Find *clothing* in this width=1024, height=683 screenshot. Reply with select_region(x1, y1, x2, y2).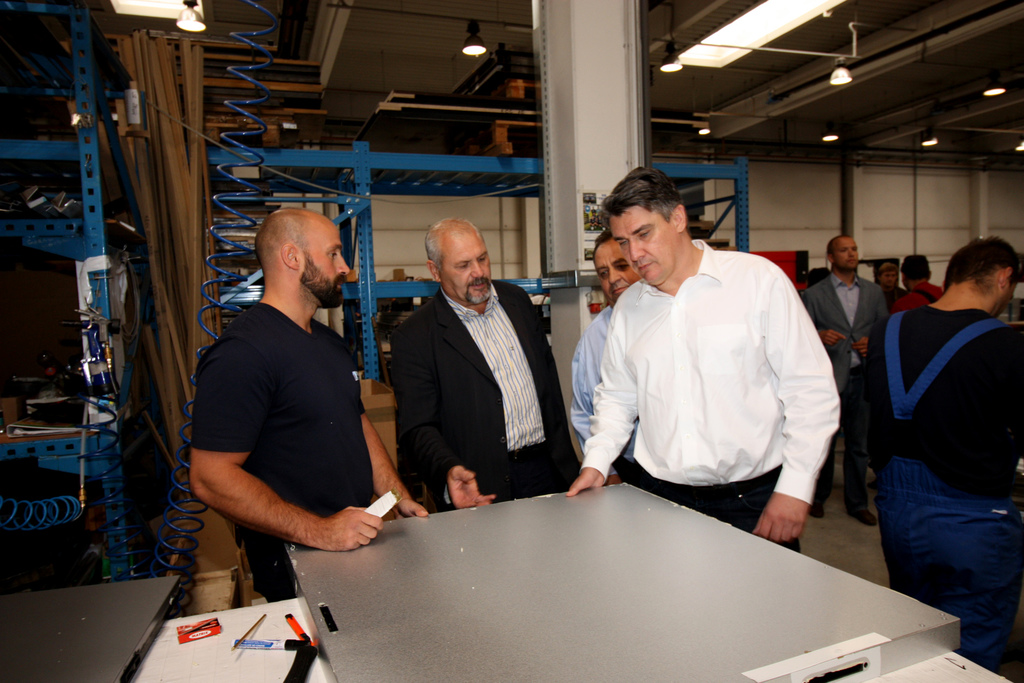
select_region(392, 280, 584, 514).
